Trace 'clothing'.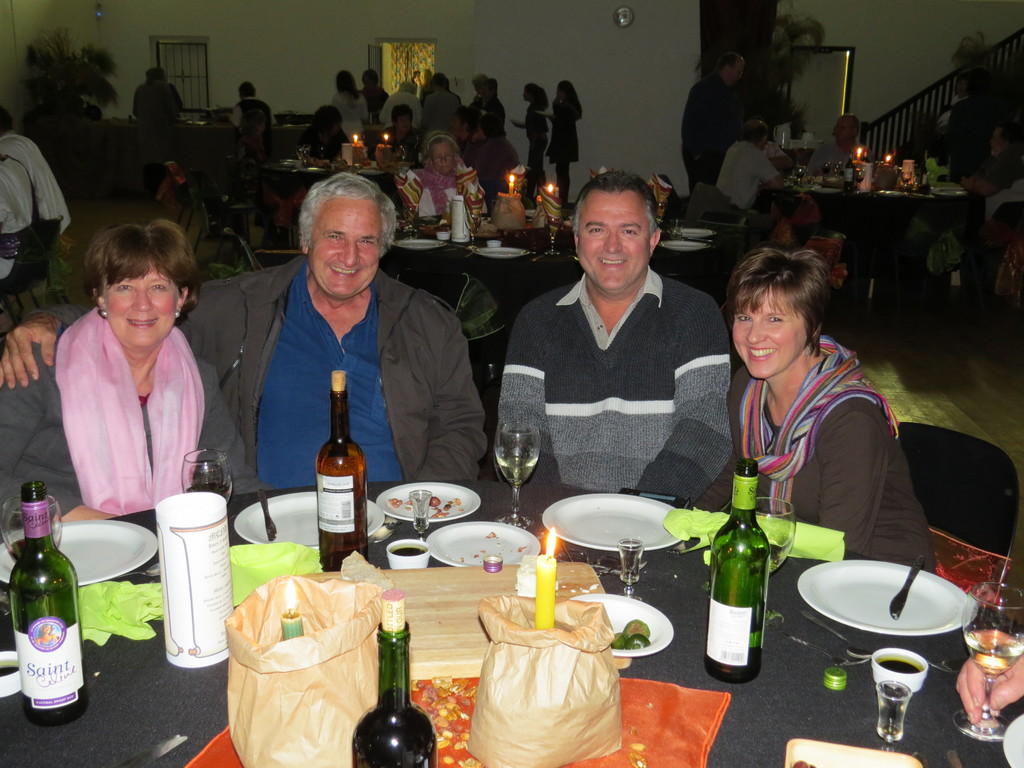
Traced to (left=470, top=102, right=517, bottom=176).
